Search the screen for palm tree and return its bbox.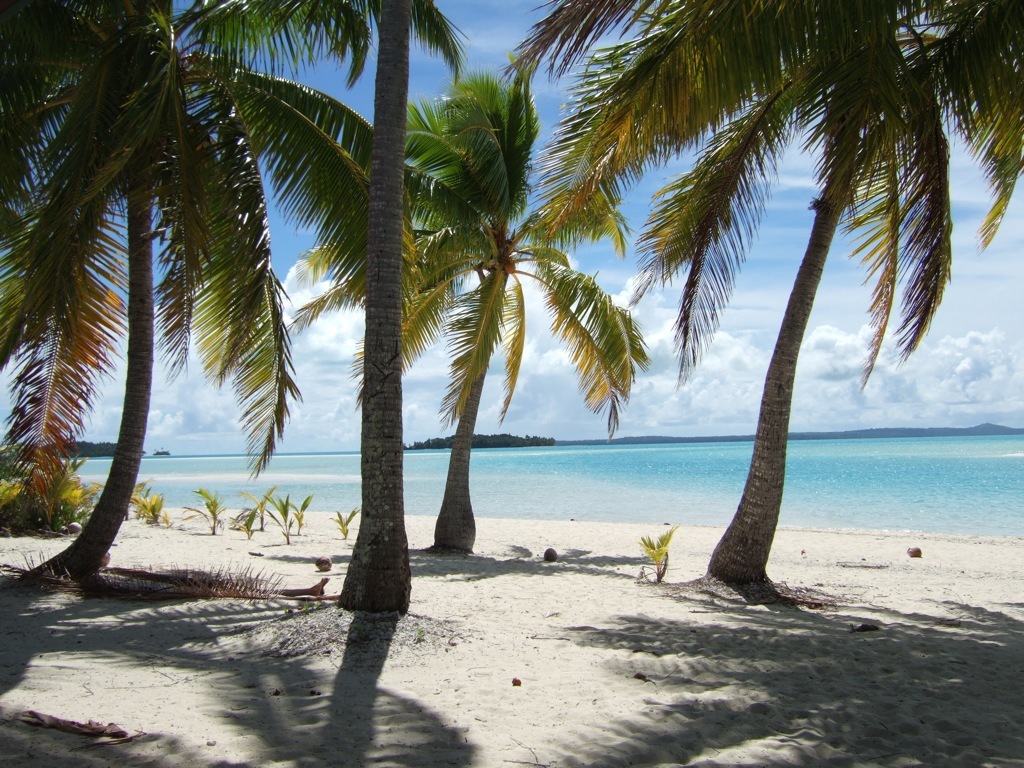
Found: [x1=0, y1=0, x2=387, y2=595].
